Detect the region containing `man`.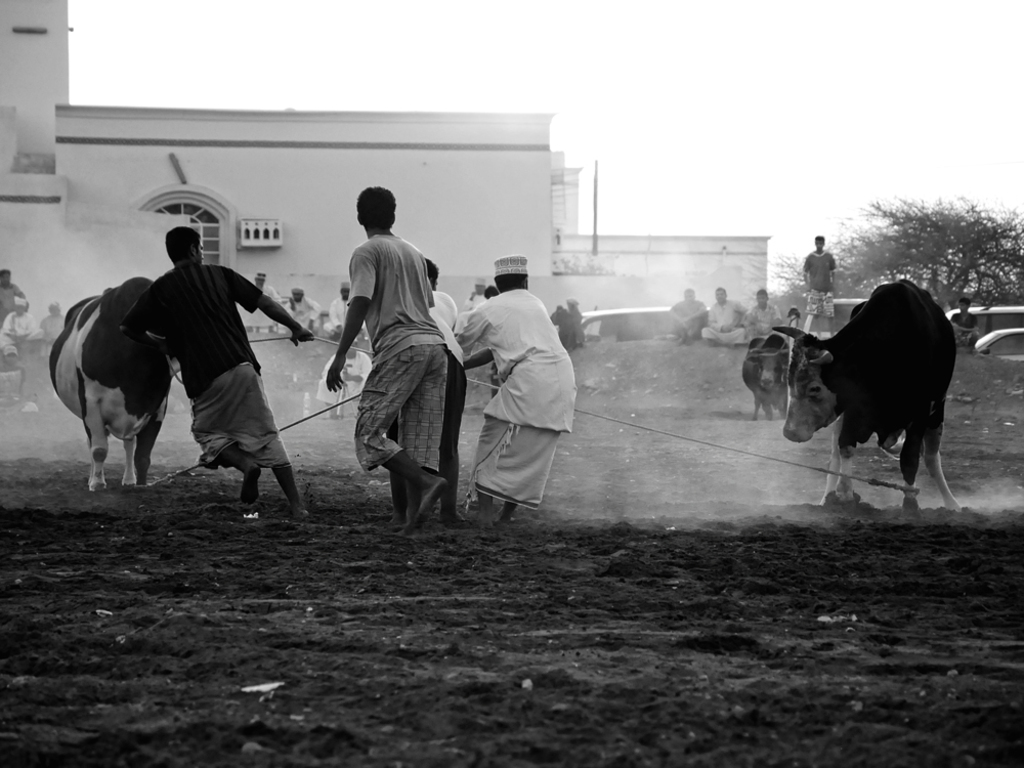
region(327, 281, 364, 339).
